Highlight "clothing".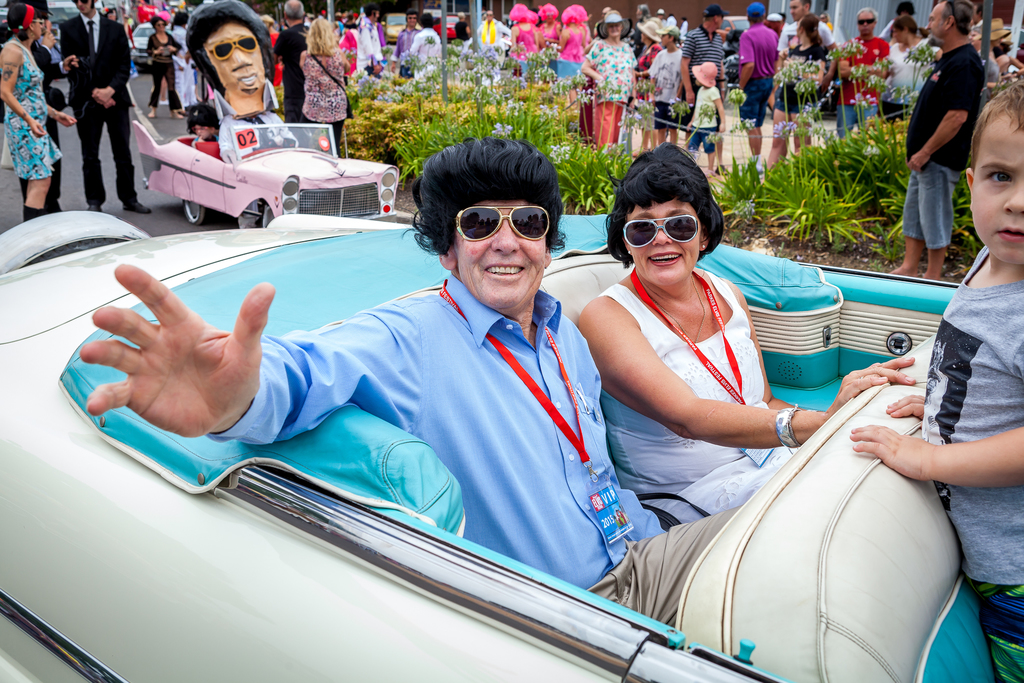
Highlighted region: <region>207, 261, 749, 655</region>.
